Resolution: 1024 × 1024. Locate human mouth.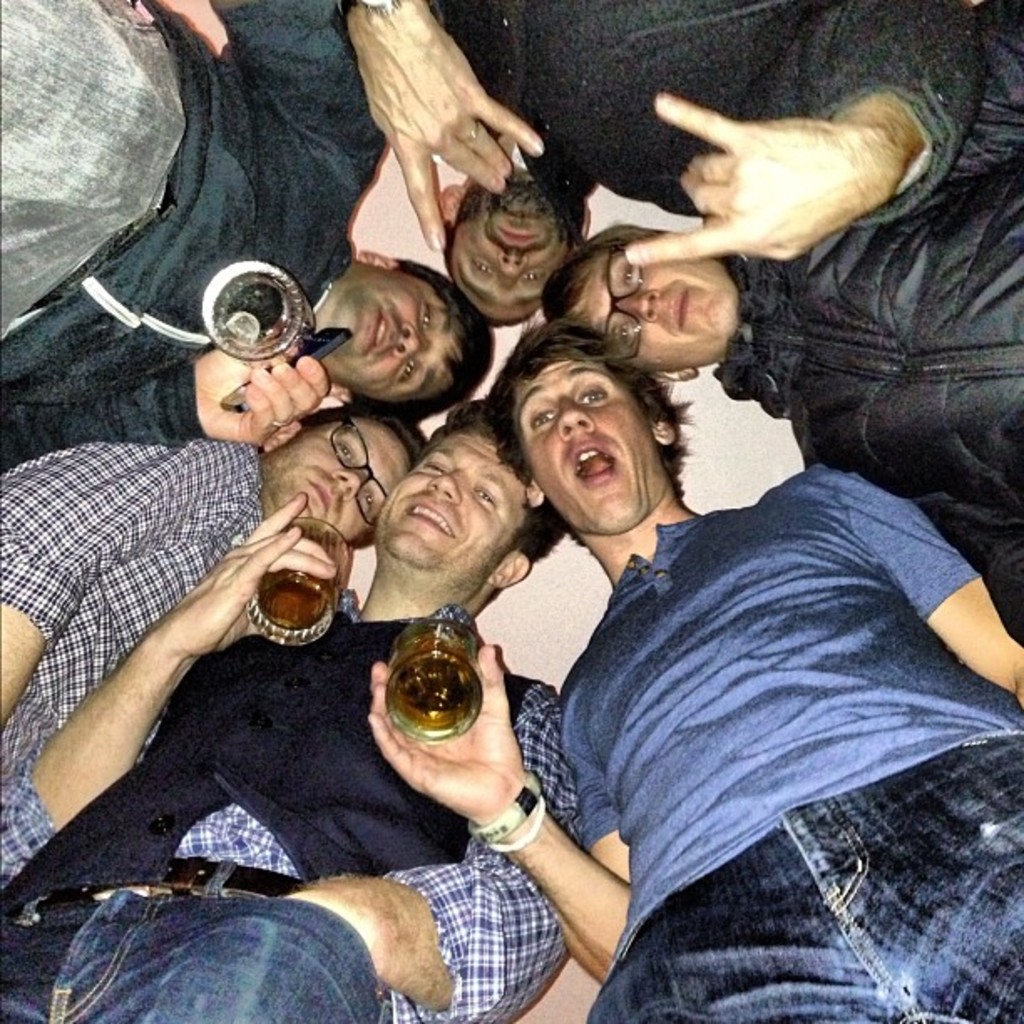
BBox(673, 286, 694, 326).
